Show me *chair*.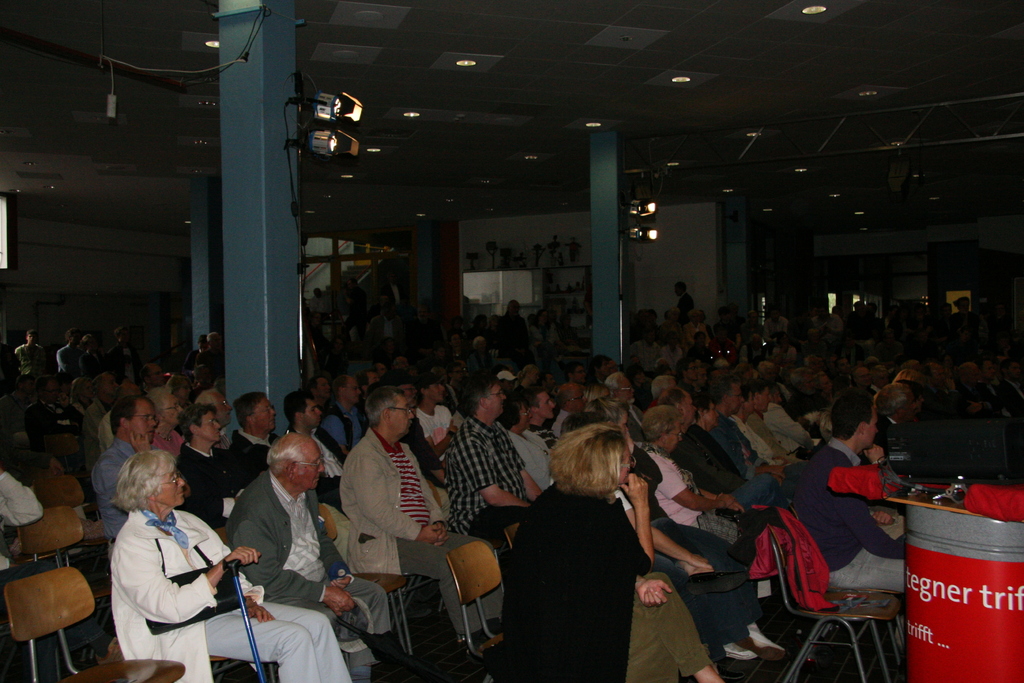
*chair* is here: x1=317 y1=500 x2=436 y2=655.
